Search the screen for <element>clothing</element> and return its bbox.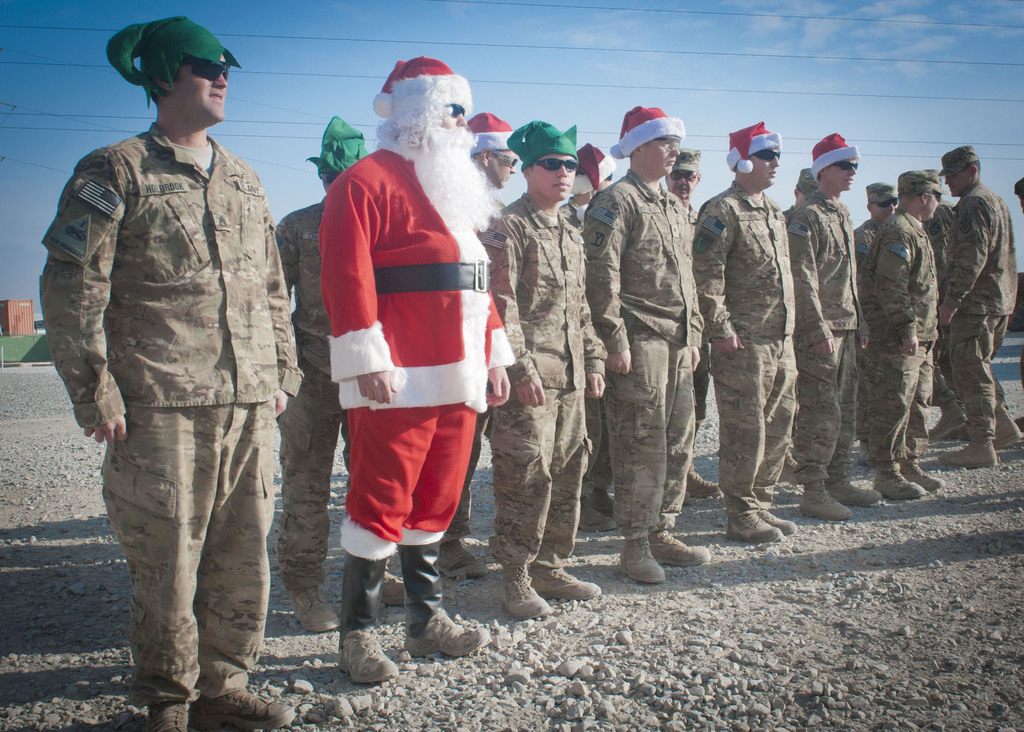
Found: [783, 188, 862, 497].
